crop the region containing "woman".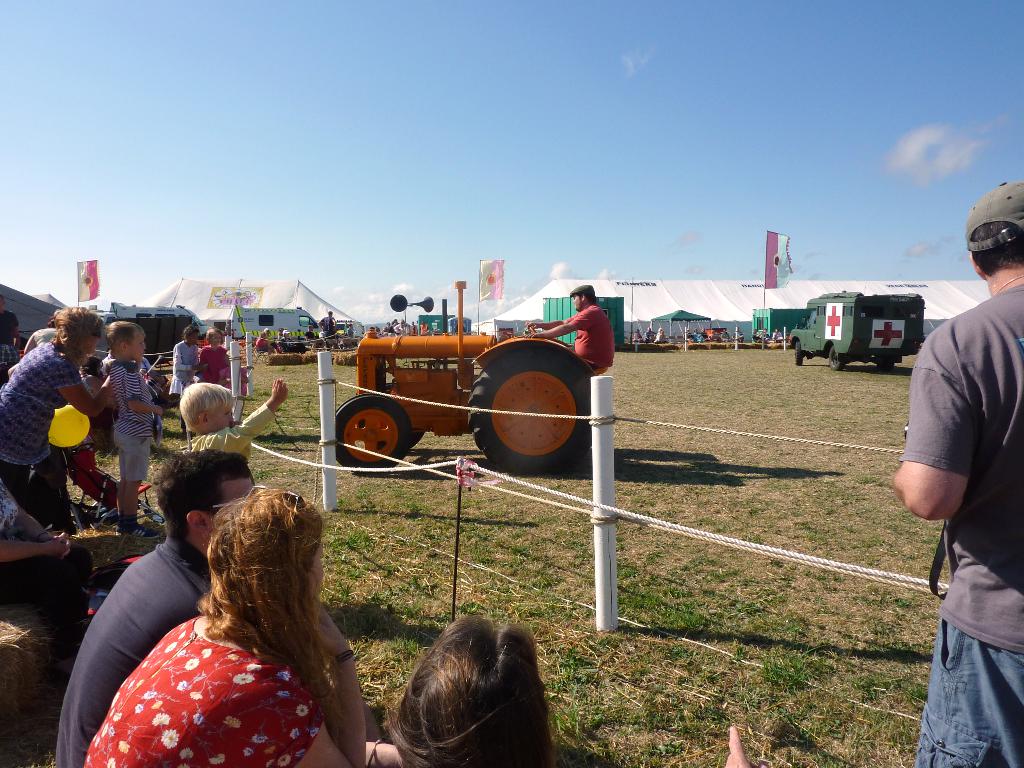
Crop region: left=0, top=300, right=121, bottom=536.
